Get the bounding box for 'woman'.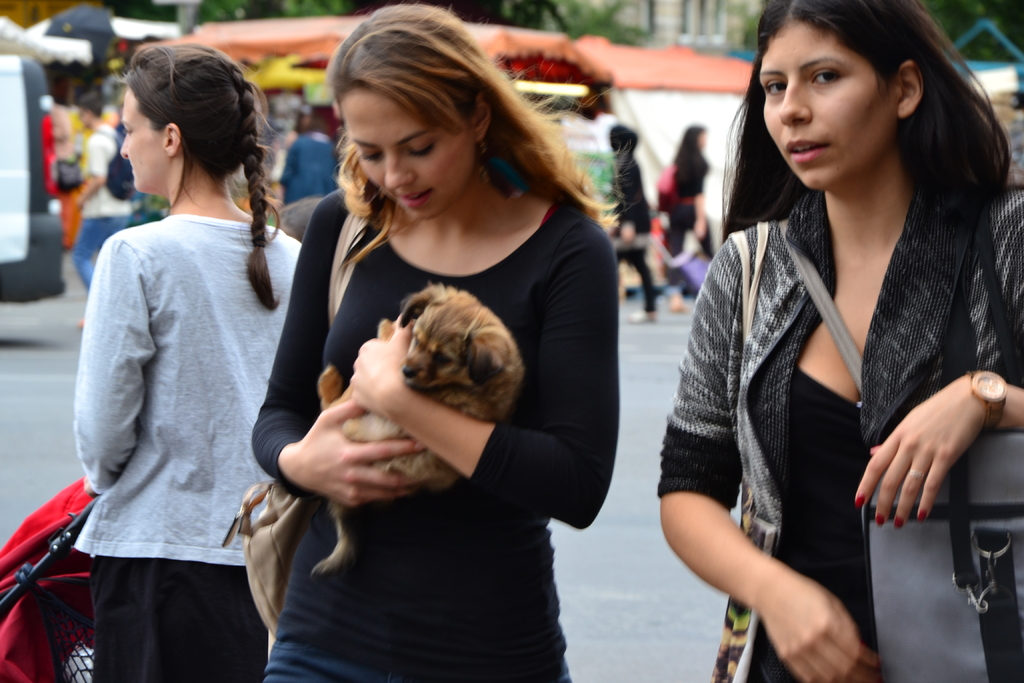
(75, 37, 308, 682).
